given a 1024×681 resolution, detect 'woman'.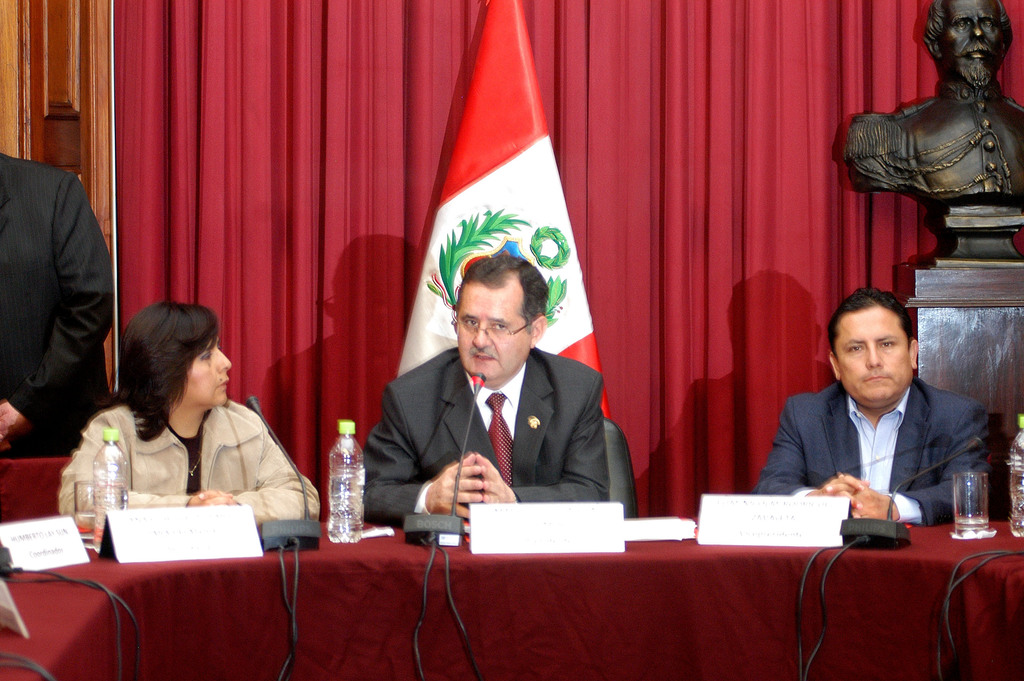
62, 300, 298, 558.
